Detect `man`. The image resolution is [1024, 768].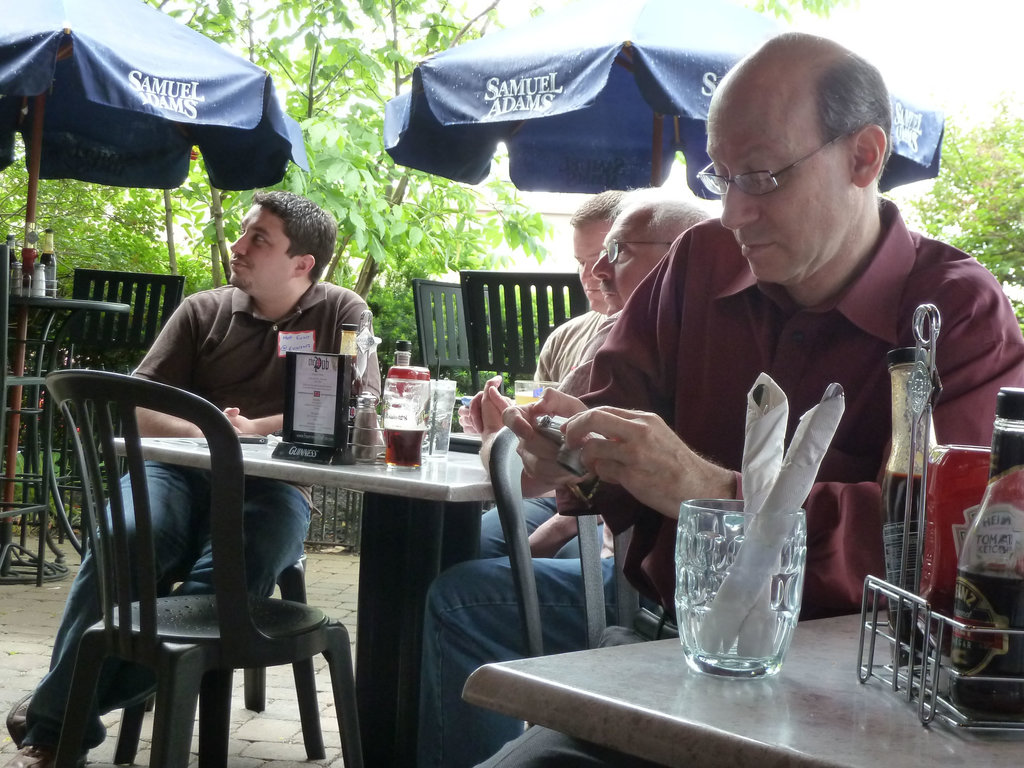
493/86/989/708.
